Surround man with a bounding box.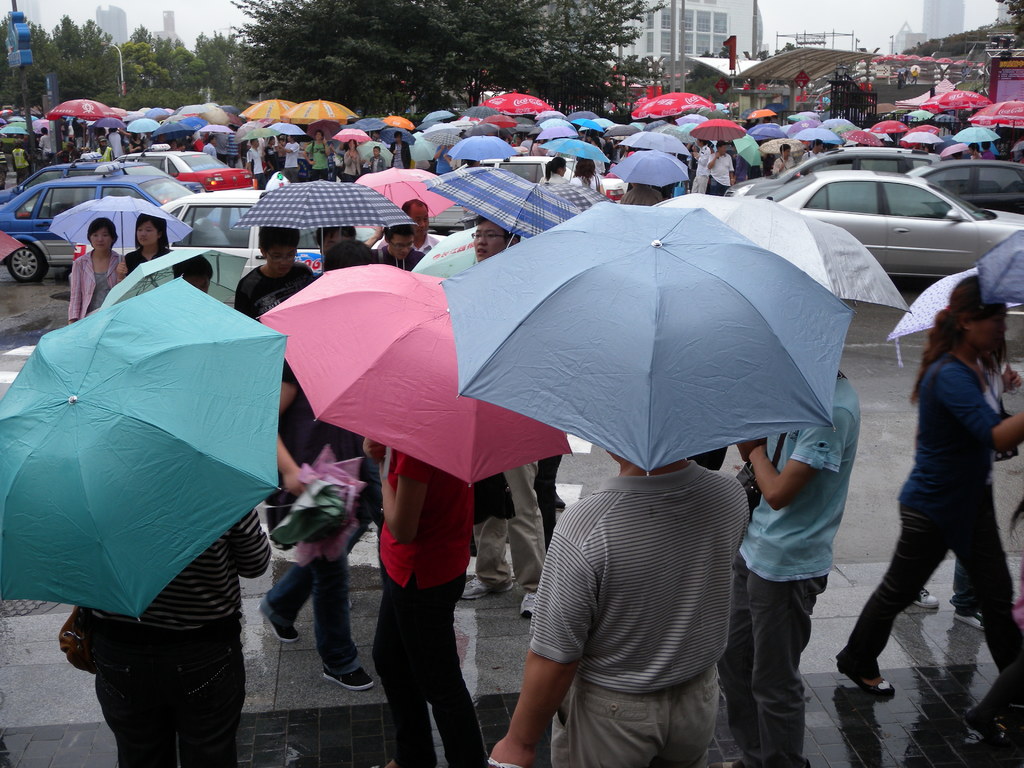
x1=251 y1=140 x2=267 y2=188.
